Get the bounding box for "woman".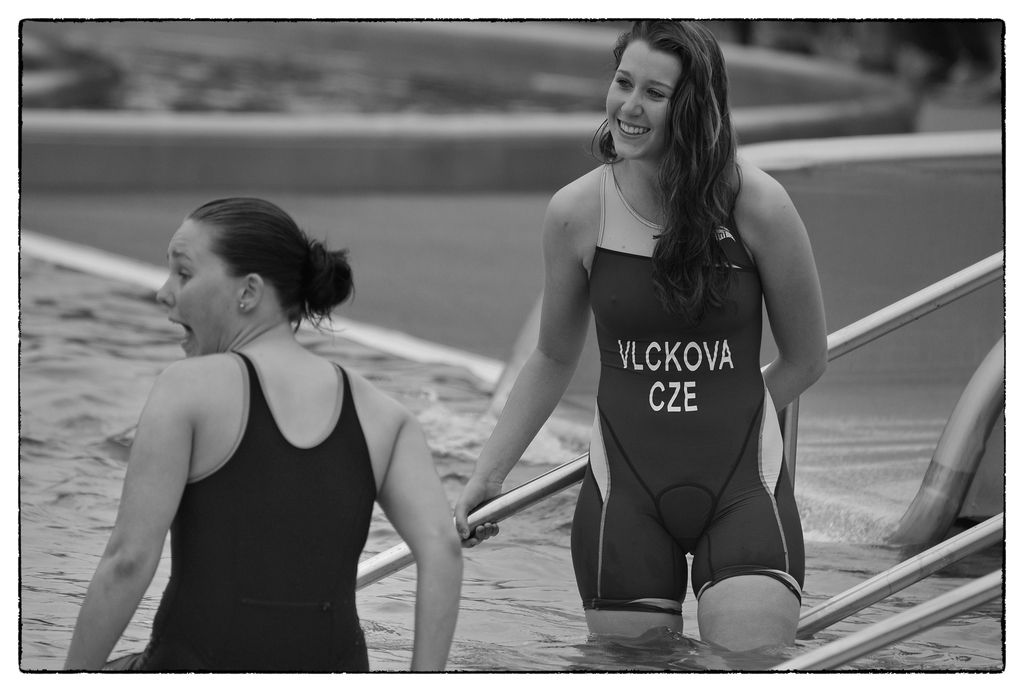
452 17 828 650.
